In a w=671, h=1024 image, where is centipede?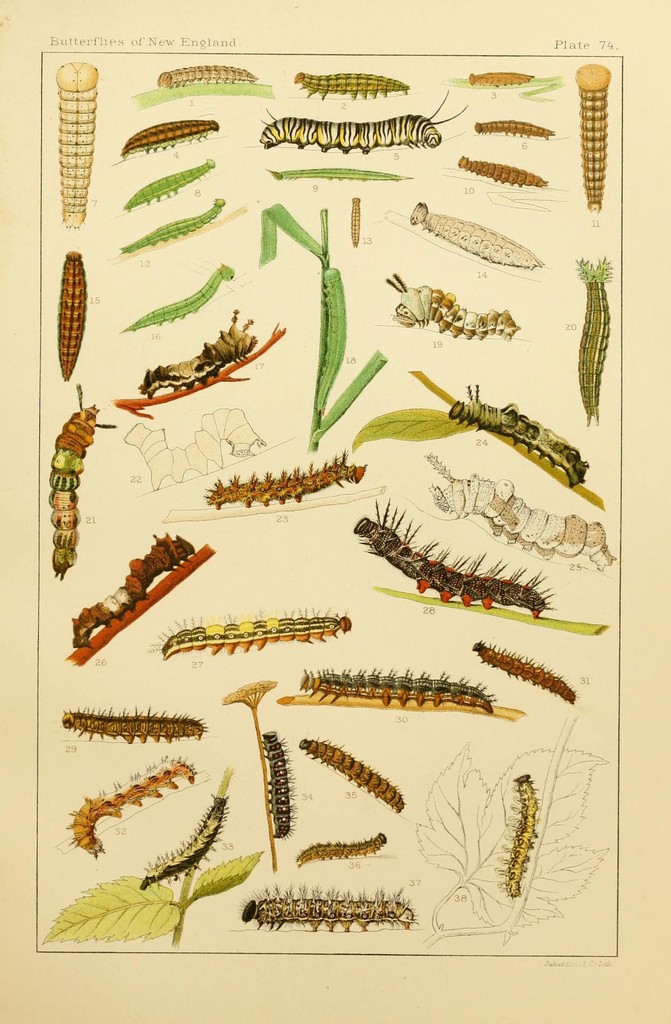
<box>122,120,216,152</box>.
